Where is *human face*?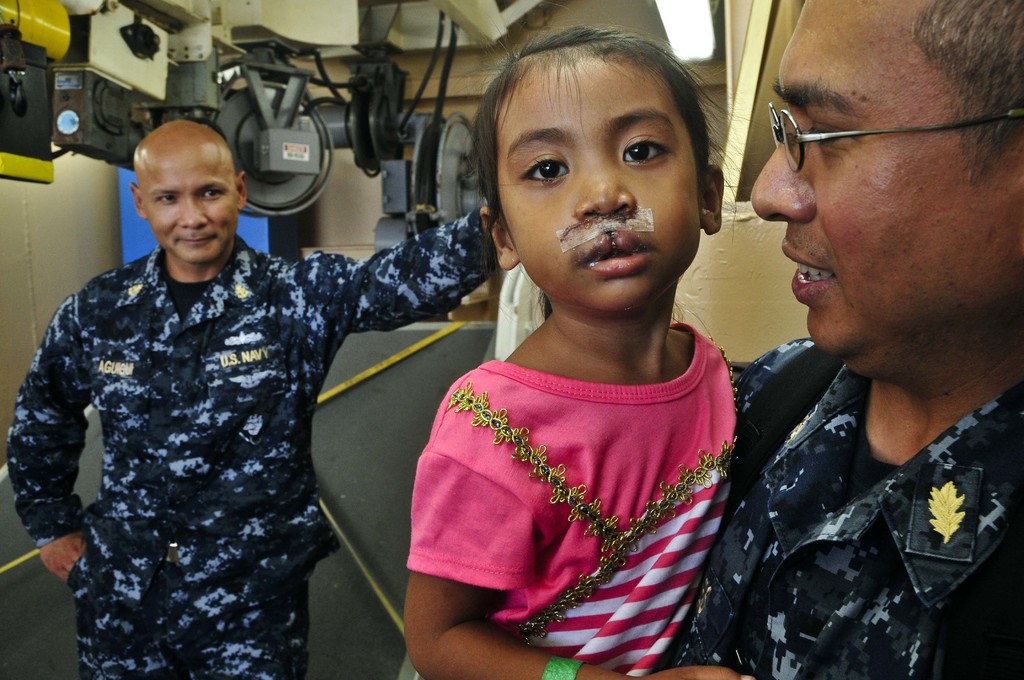
x1=748 y1=0 x2=1023 y2=355.
